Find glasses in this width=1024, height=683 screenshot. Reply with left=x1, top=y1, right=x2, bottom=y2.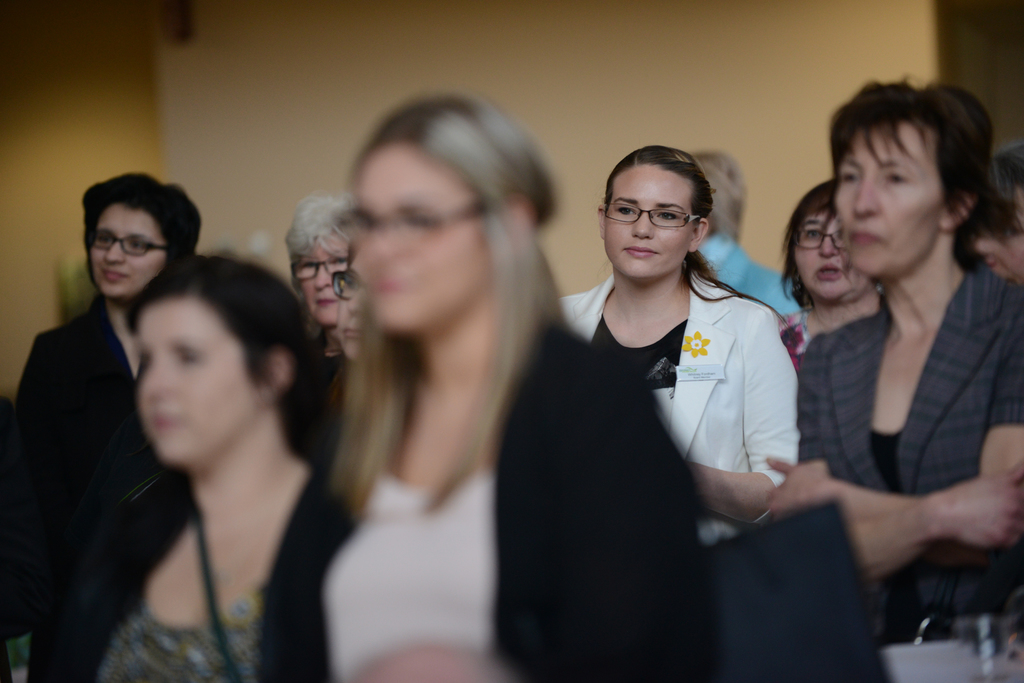
left=792, top=229, right=845, bottom=252.
